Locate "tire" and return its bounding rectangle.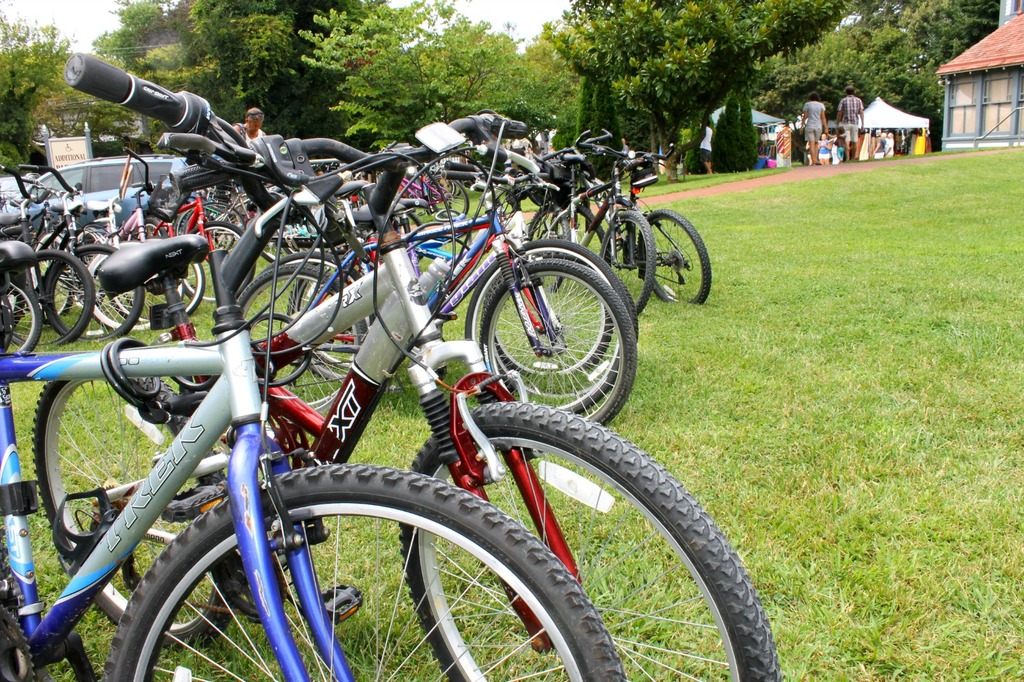
<bbox>143, 217, 168, 240</bbox>.
